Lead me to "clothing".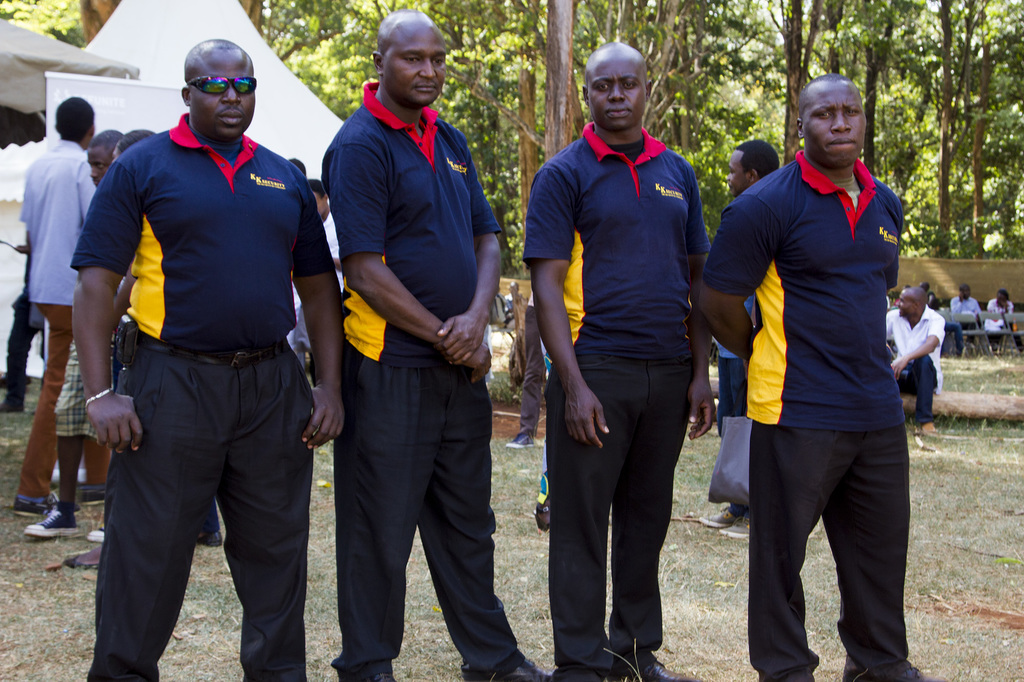
Lead to 19:135:115:497.
